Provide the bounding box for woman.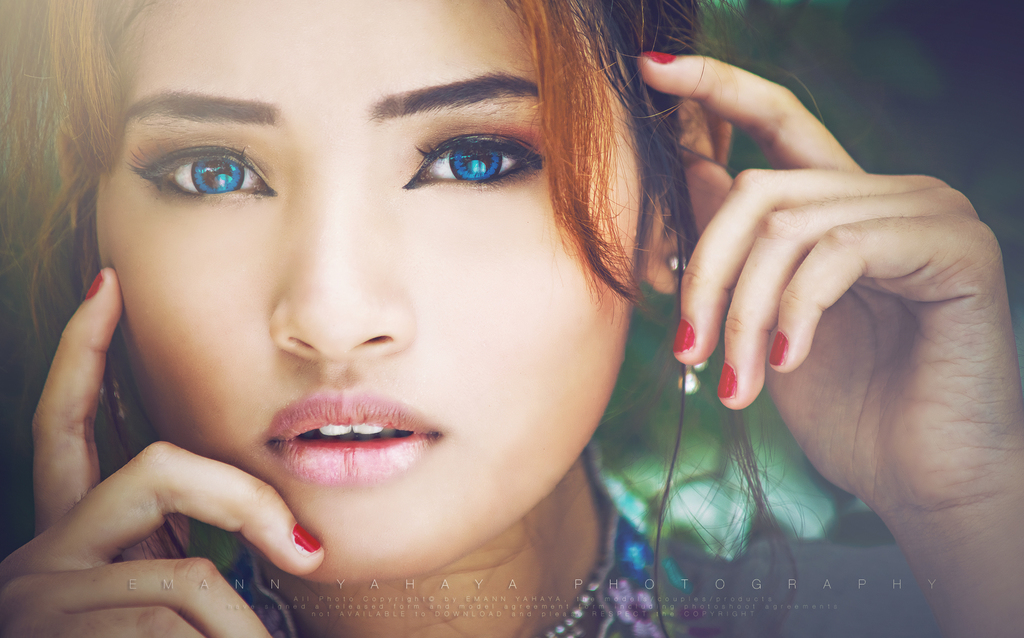
x1=0, y1=0, x2=1023, y2=637.
